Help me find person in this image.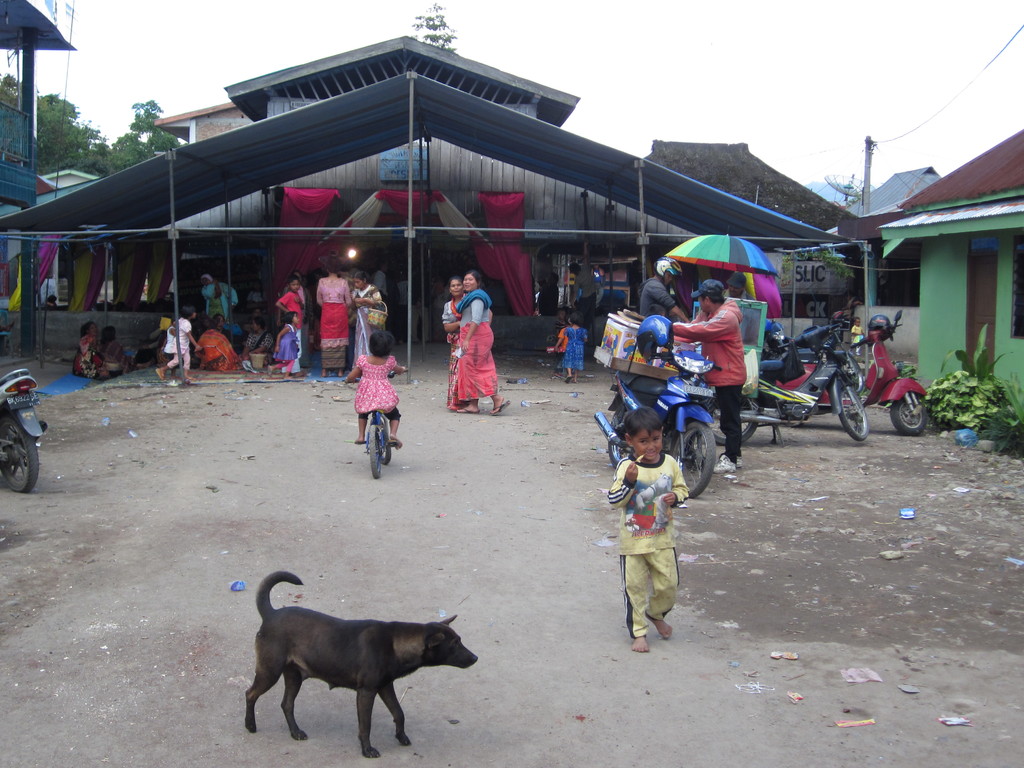
Found it: 562,314,589,381.
